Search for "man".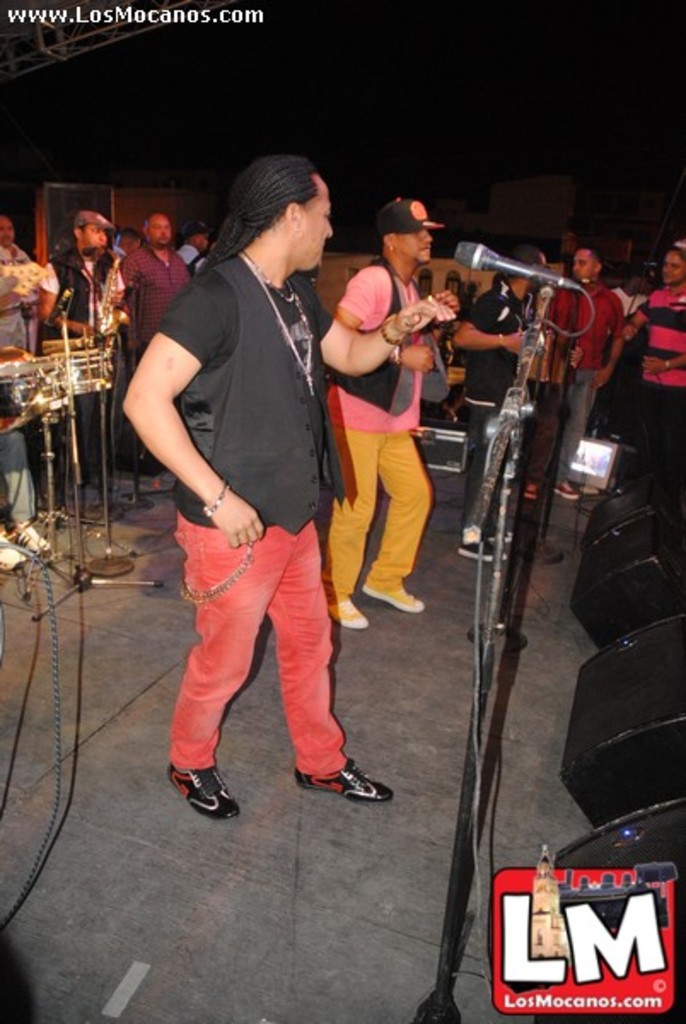
Found at [34,208,118,343].
